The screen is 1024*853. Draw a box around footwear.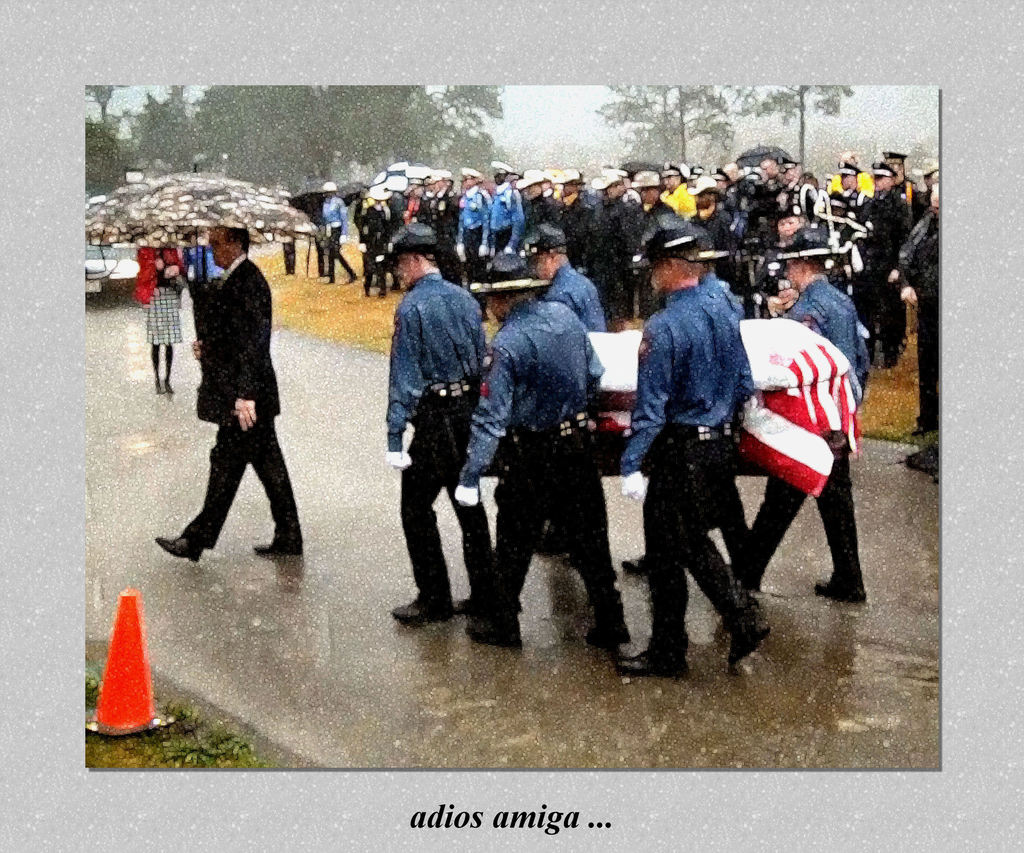
<box>631,551,644,577</box>.
